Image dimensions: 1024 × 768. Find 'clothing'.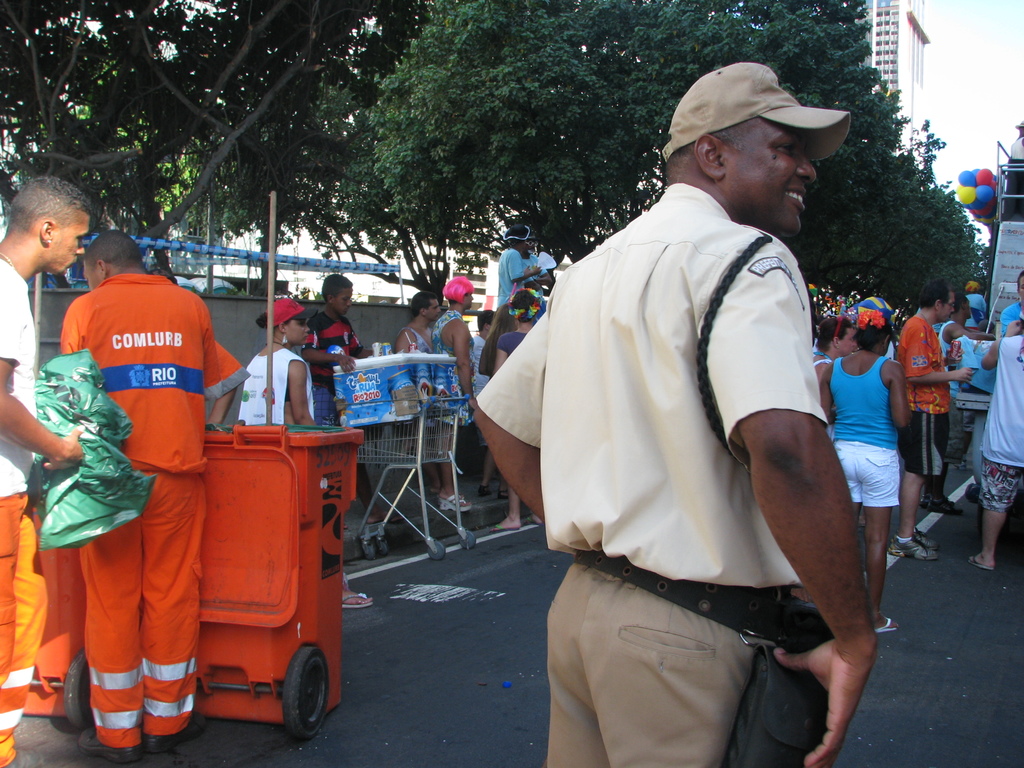
region(834, 356, 896, 513).
